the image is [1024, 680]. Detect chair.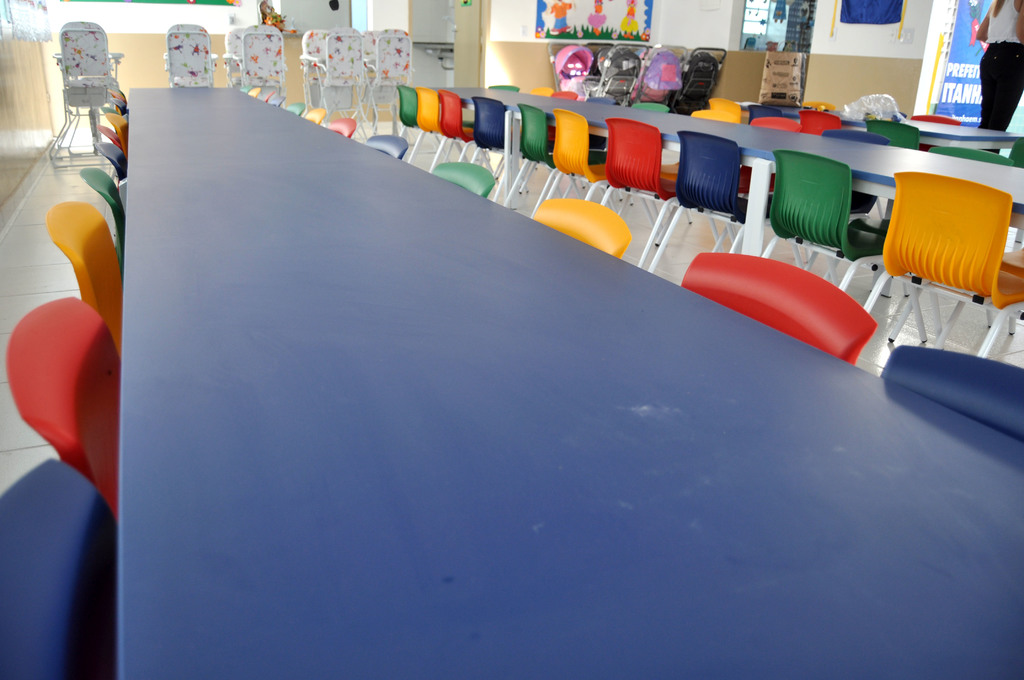
Detection: region(162, 24, 217, 89).
